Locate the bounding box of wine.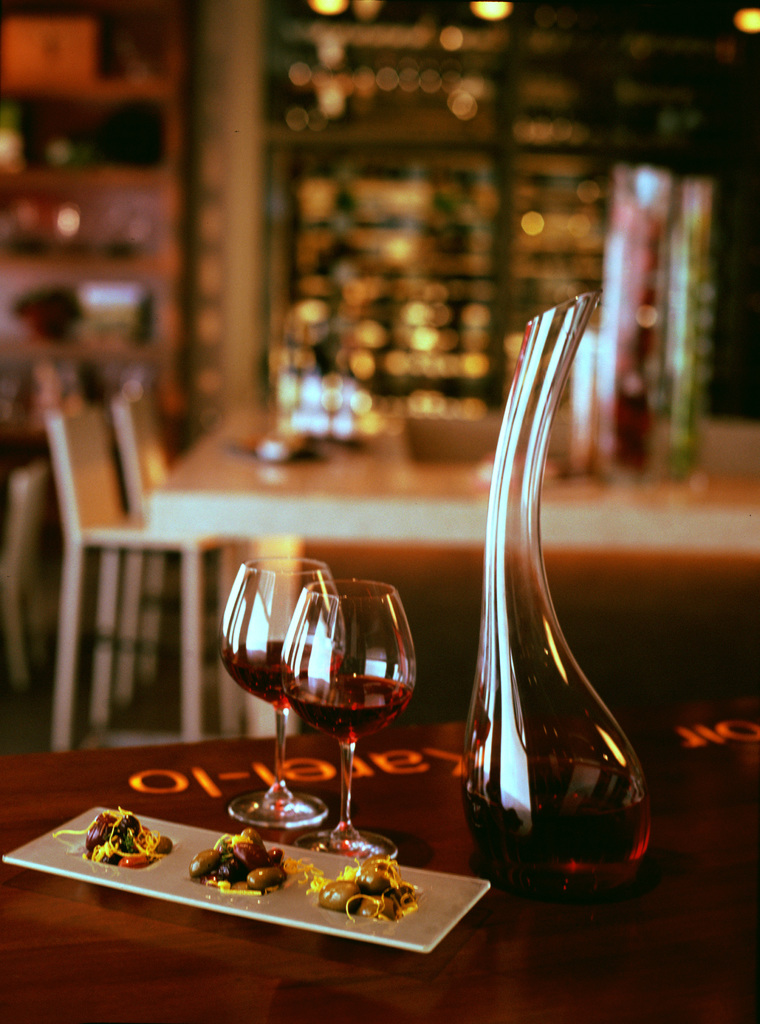
Bounding box: 218, 632, 334, 711.
